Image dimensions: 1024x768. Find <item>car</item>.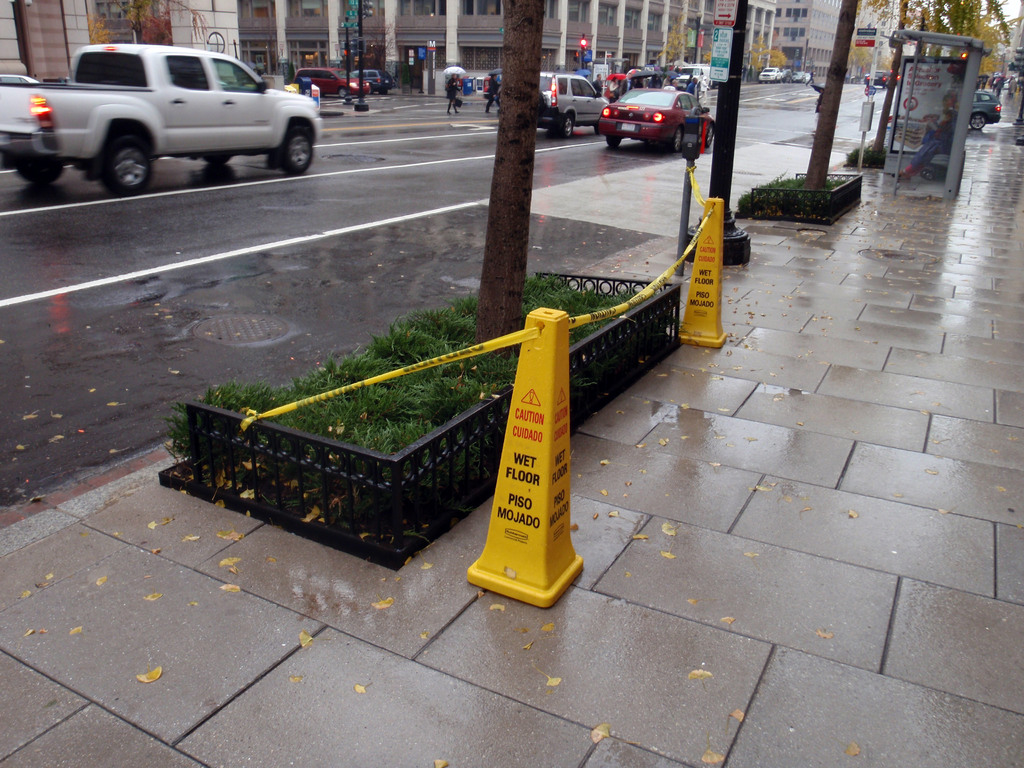
box=[755, 68, 785, 85].
